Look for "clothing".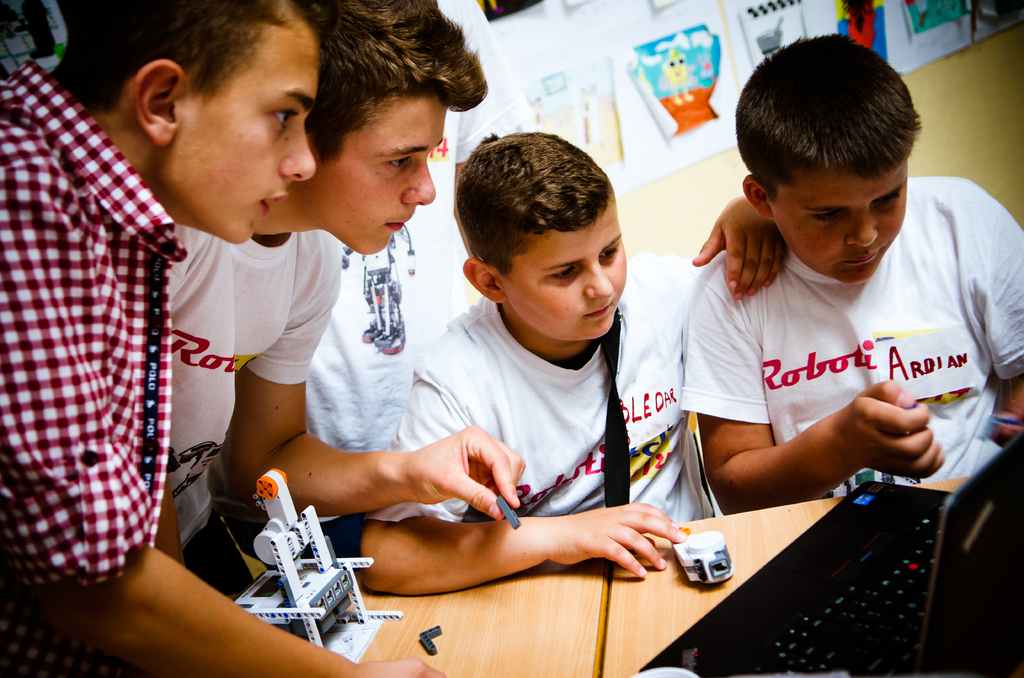
Found: {"x1": 676, "y1": 176, "x2": 1023, "y2": 504}.
